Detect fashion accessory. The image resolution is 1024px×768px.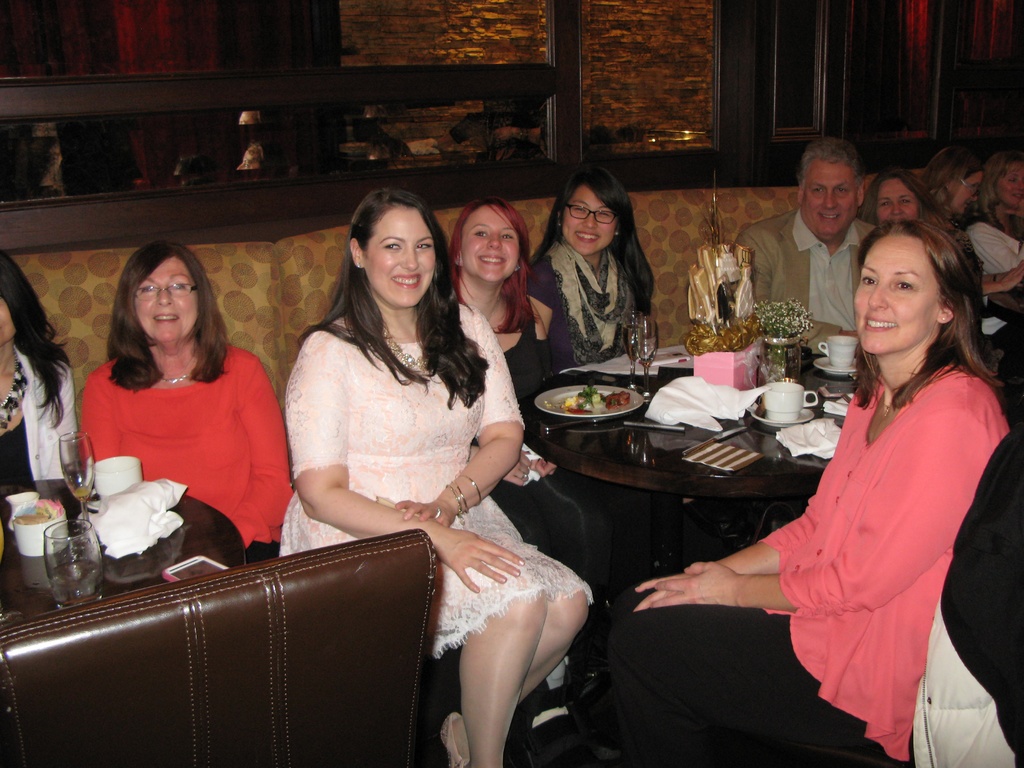
l=433, t=506, r=438, b=520.
